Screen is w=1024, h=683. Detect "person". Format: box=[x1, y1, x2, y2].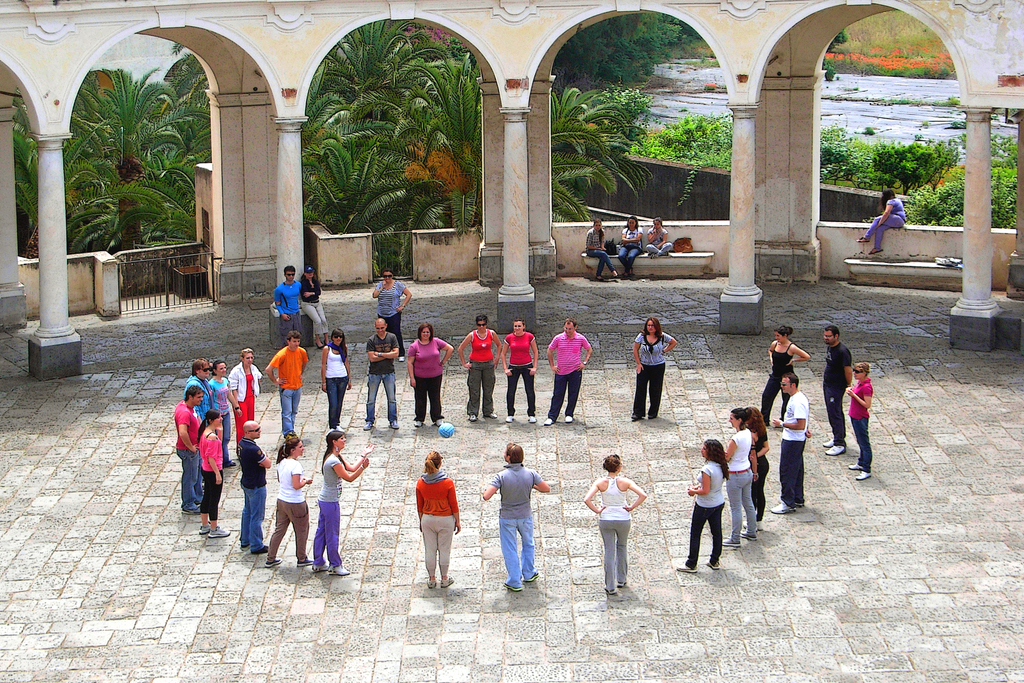
box=[824, 319, 858, 452].
